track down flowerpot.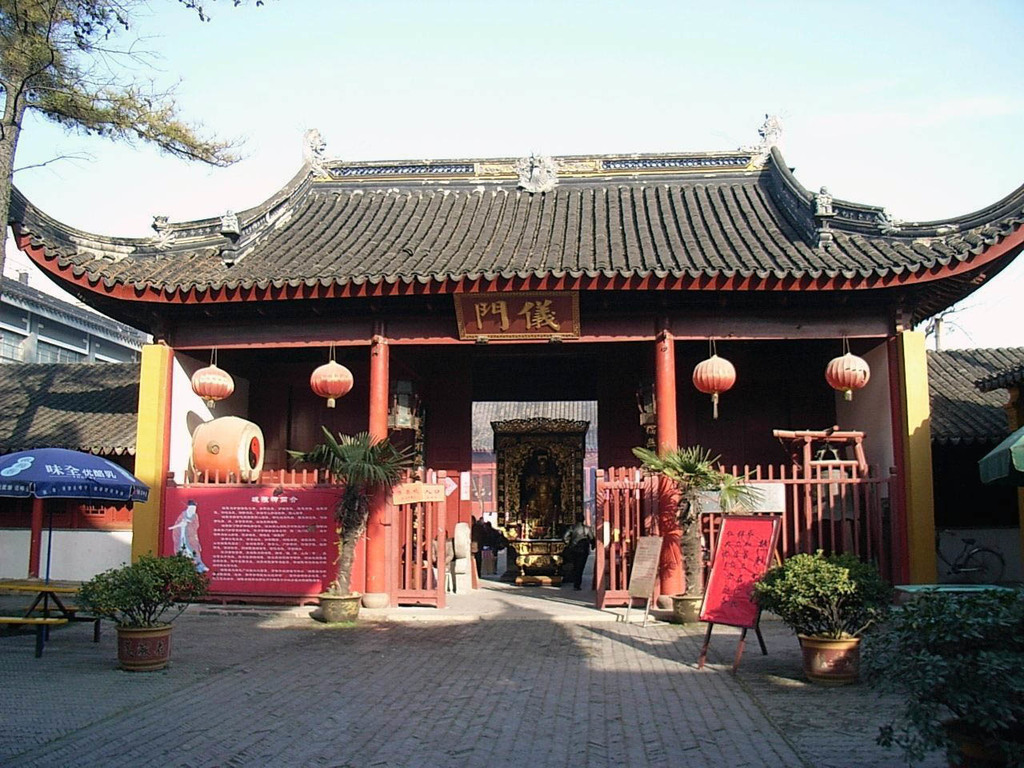
Tracked to locate(114, 620, 173, 671).
